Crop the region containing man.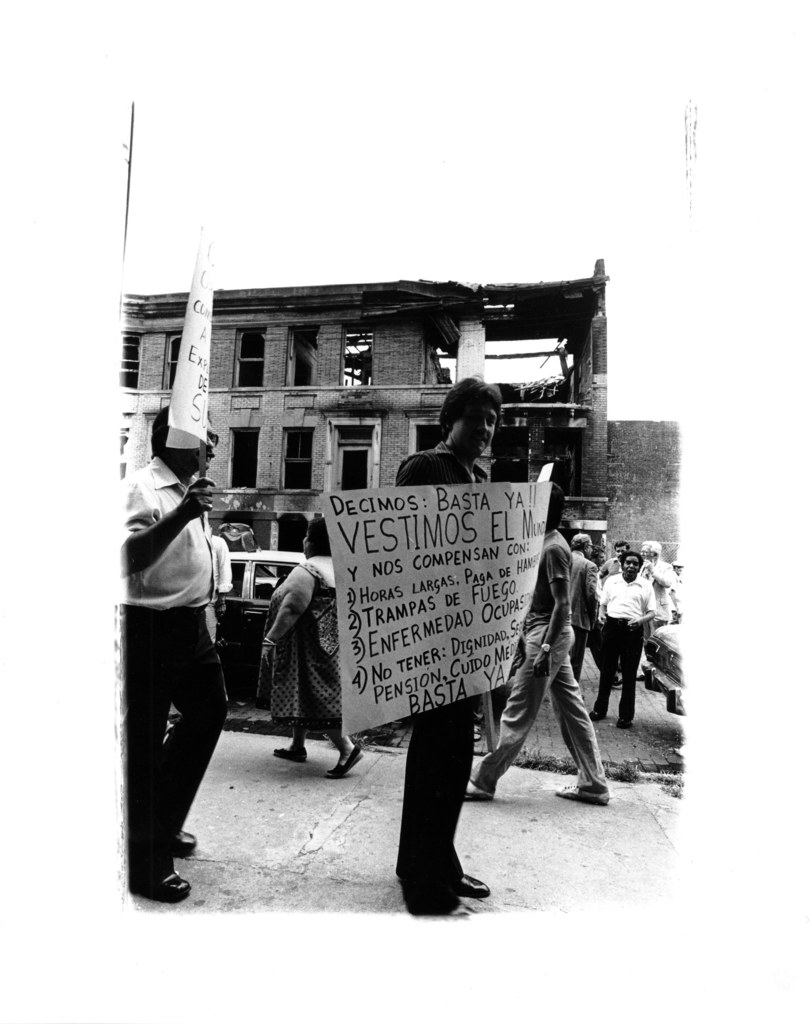
Crop region: 395,379,491,923.
